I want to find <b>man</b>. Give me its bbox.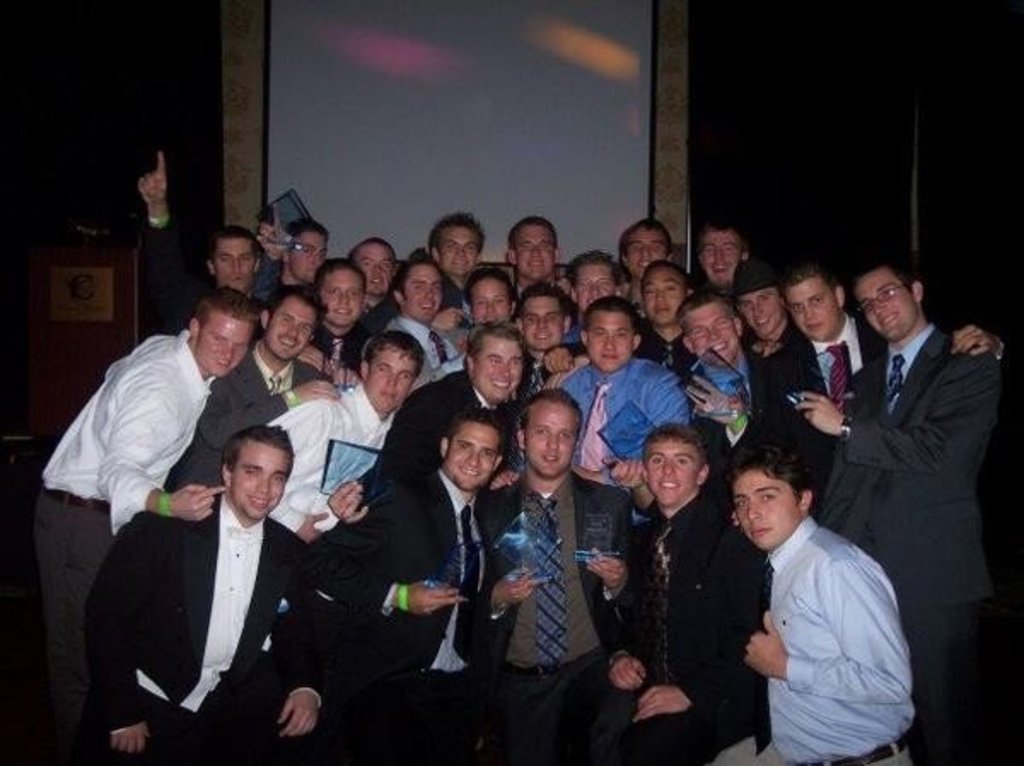
(517, 292, 570, 384).
